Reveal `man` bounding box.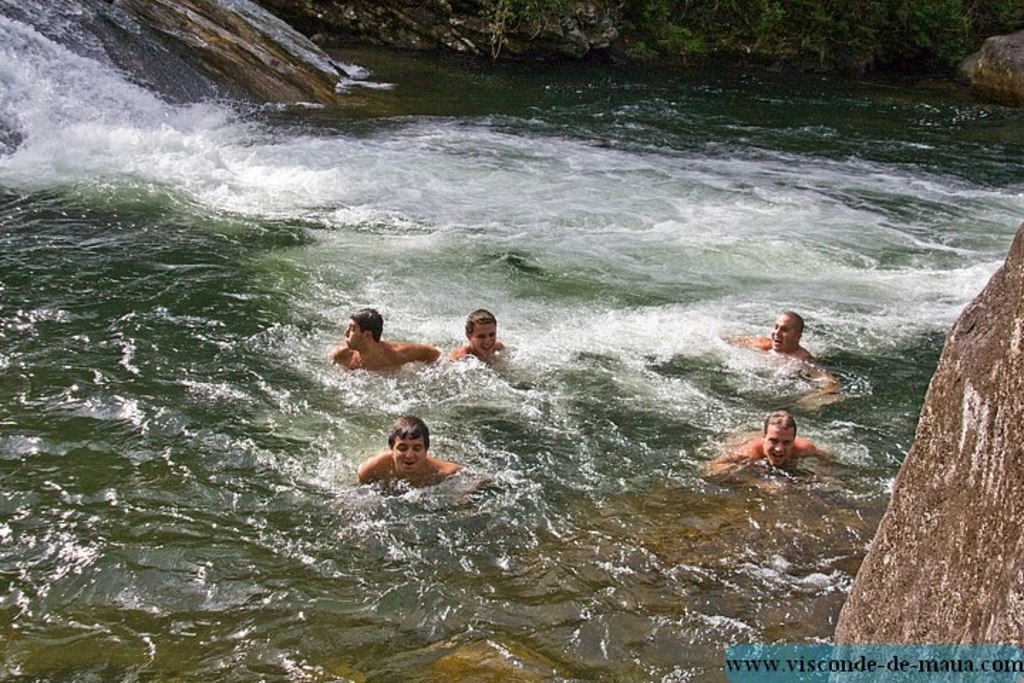
Revealed: region(454, 306, 511, 366).
